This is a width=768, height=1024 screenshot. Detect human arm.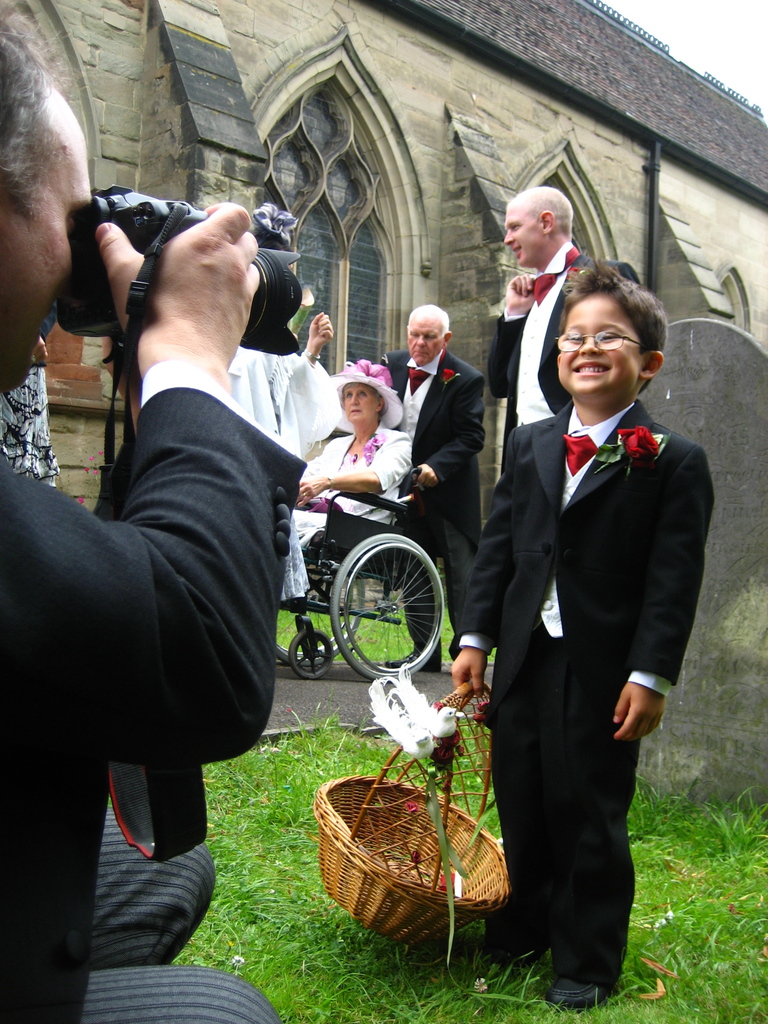
Rect(412, 383, 486, 493).
